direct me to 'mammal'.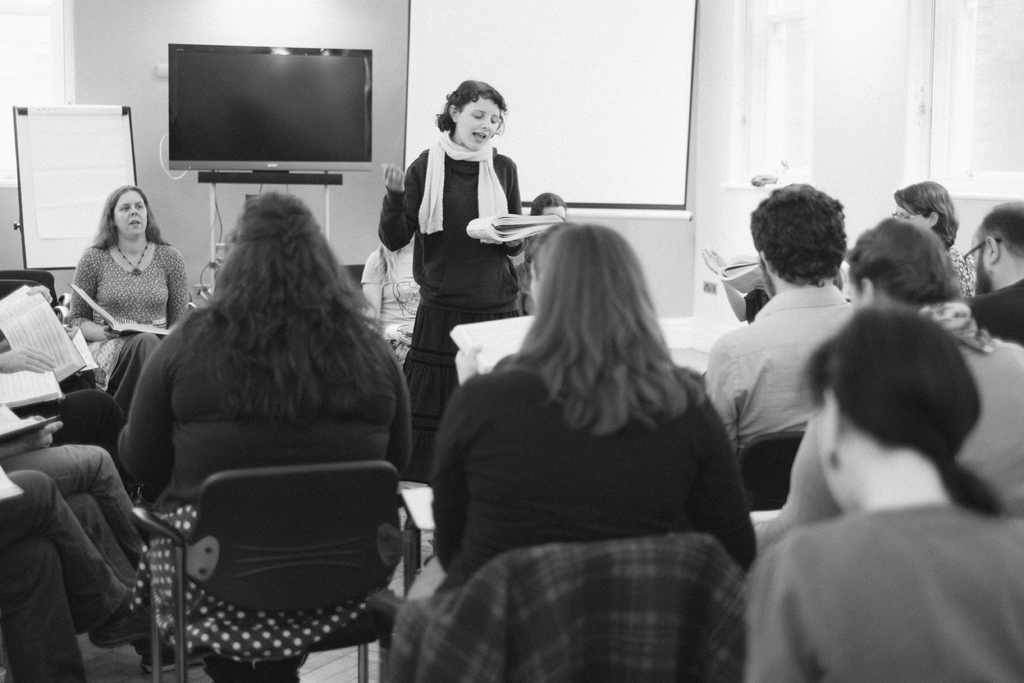
Direction: (961,200,1023,347).
